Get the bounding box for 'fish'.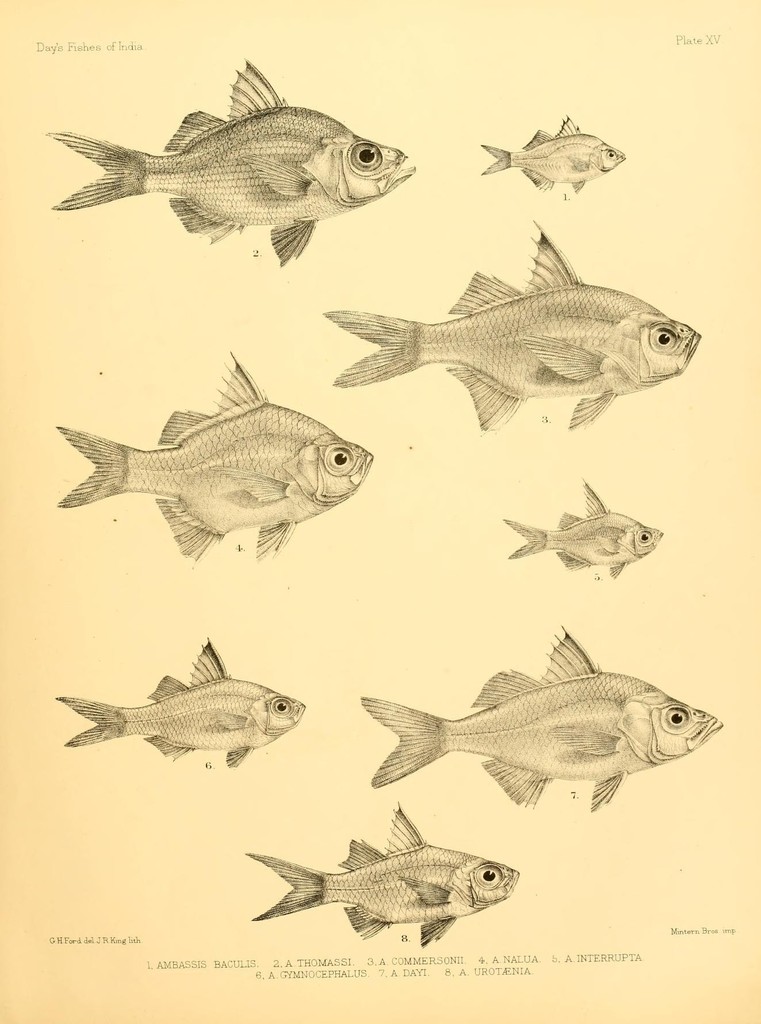
left=51, top=636, right=303, bottom=769.
